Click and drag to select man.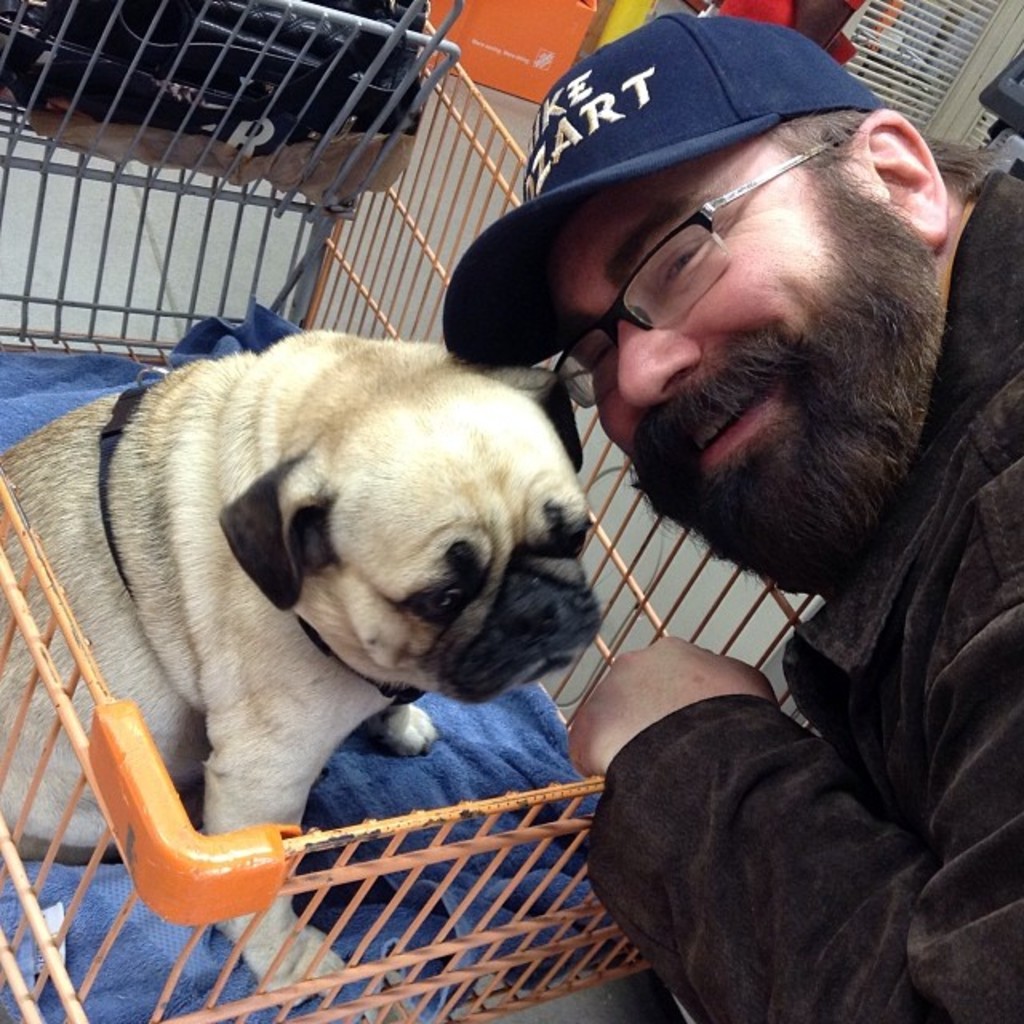
Selection: box(438, 6, 1022, 1022).
